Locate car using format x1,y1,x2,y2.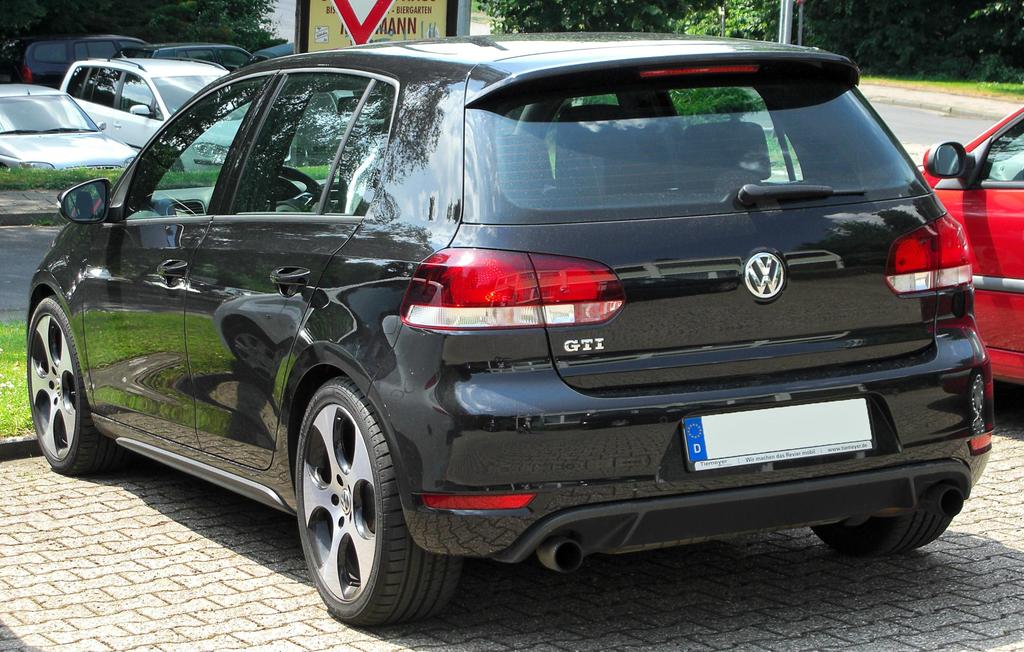
918,95,1023,389.
